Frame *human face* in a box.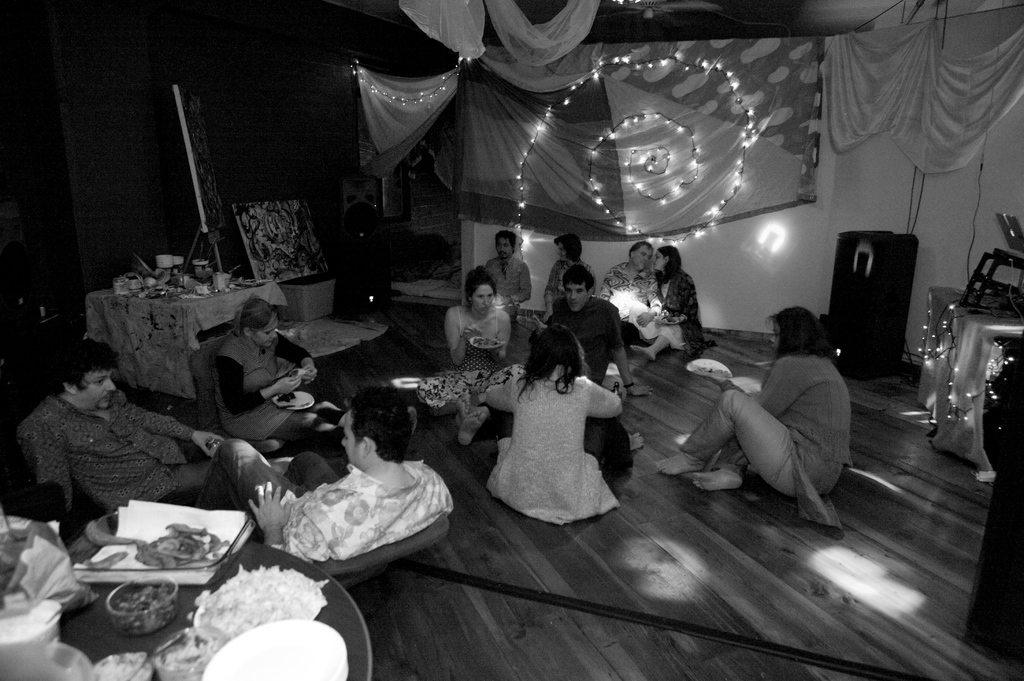
l=254, t=318, r=277, b=349.
